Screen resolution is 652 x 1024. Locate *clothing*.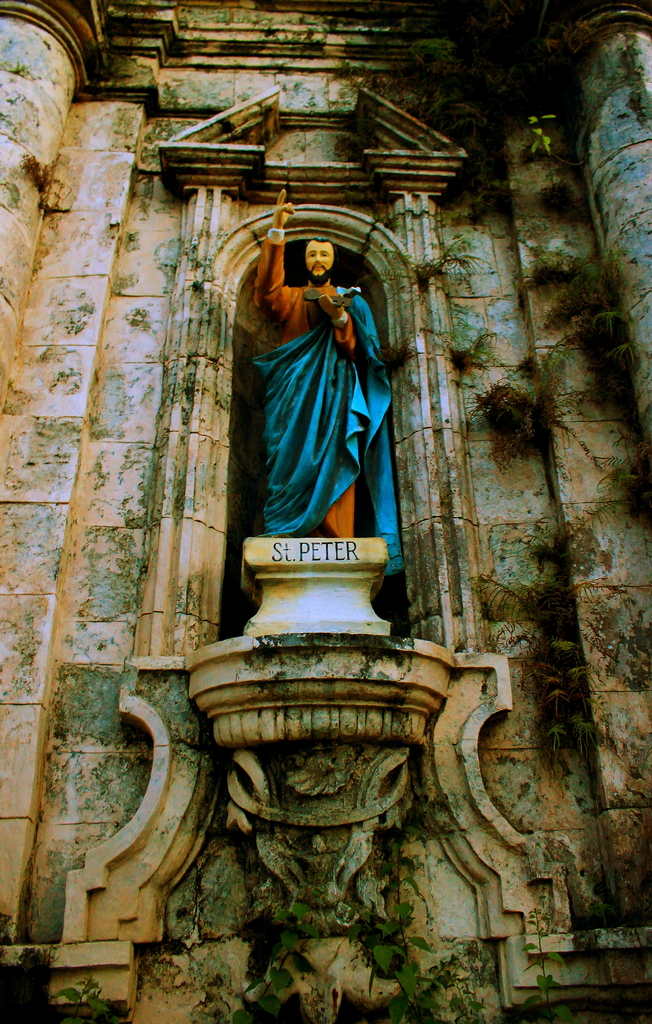
bbox=[256, 236, 391, 557].
